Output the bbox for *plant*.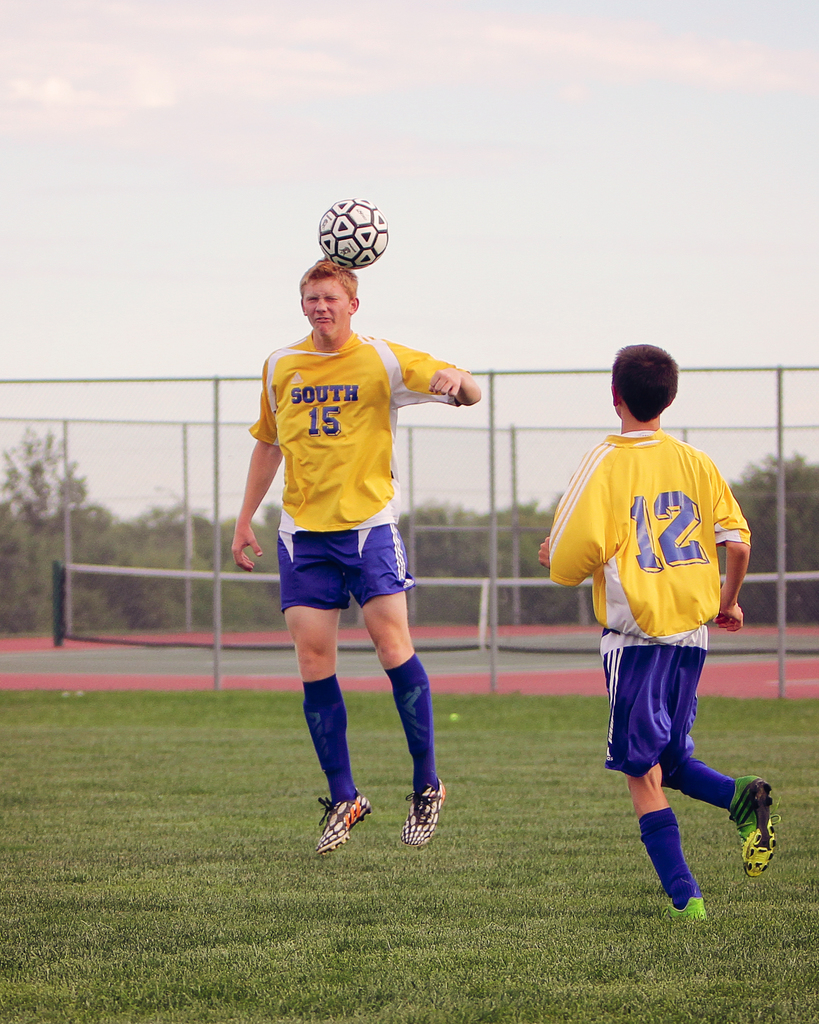
x1=400 y1=495 x2=550 y2=639.
